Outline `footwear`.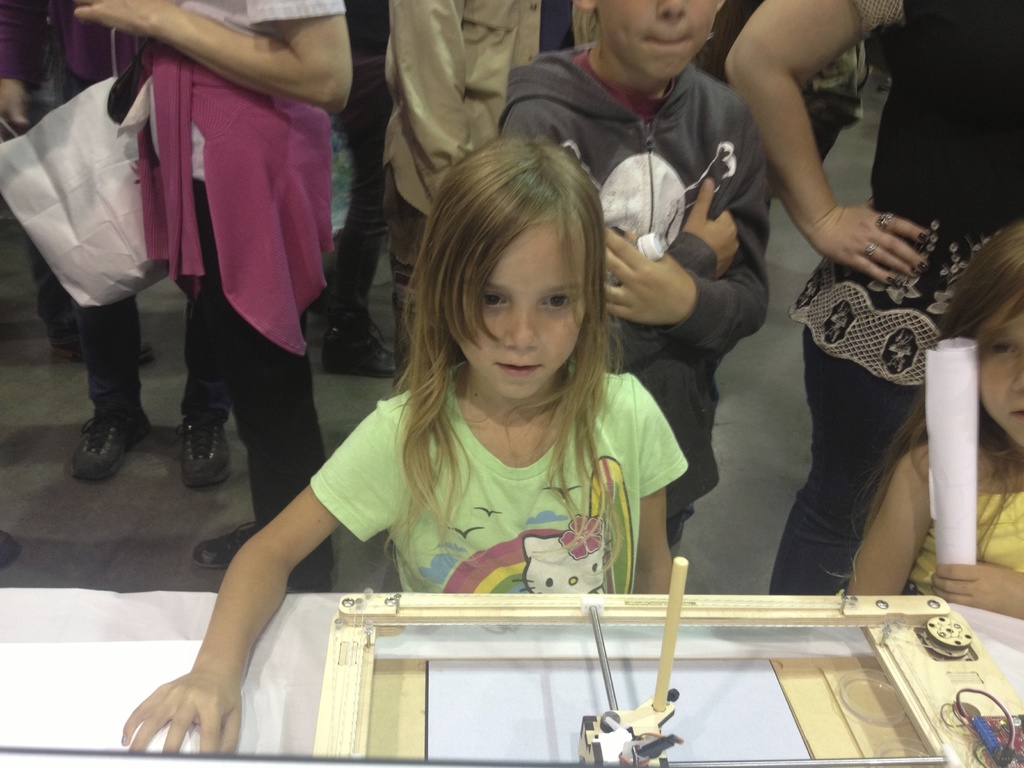
Outline: bbox=(70, 406, 147, 484).
